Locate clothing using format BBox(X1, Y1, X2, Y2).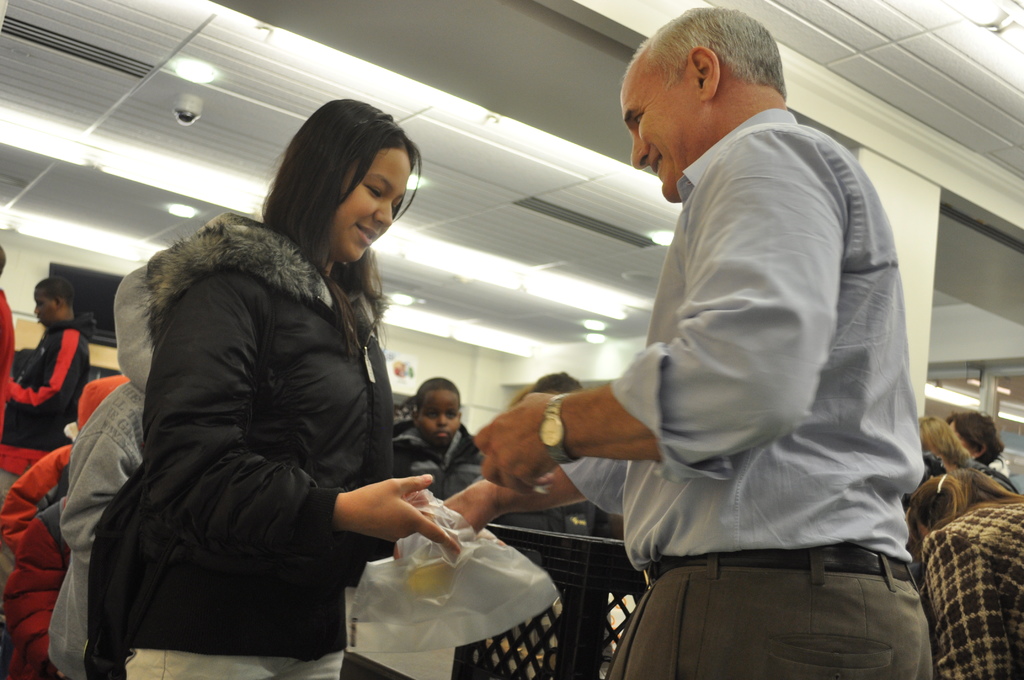
BBox(85, 208, 393, 679).
